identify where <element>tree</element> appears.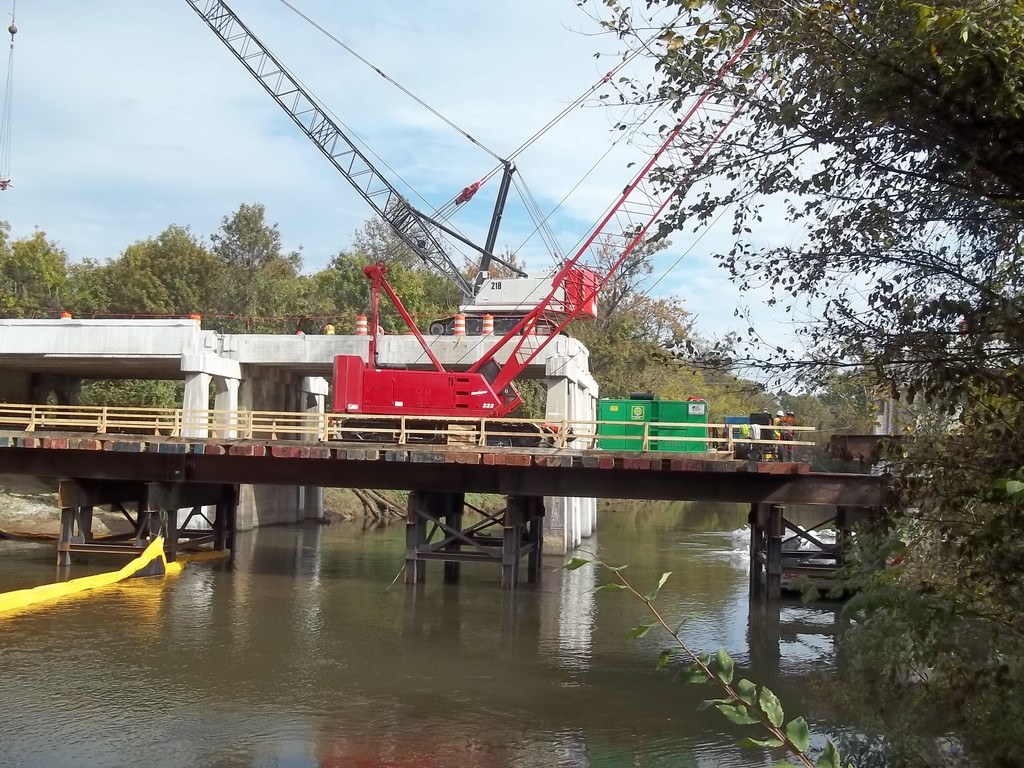
Appears at region(0, 225, 117, 317).
